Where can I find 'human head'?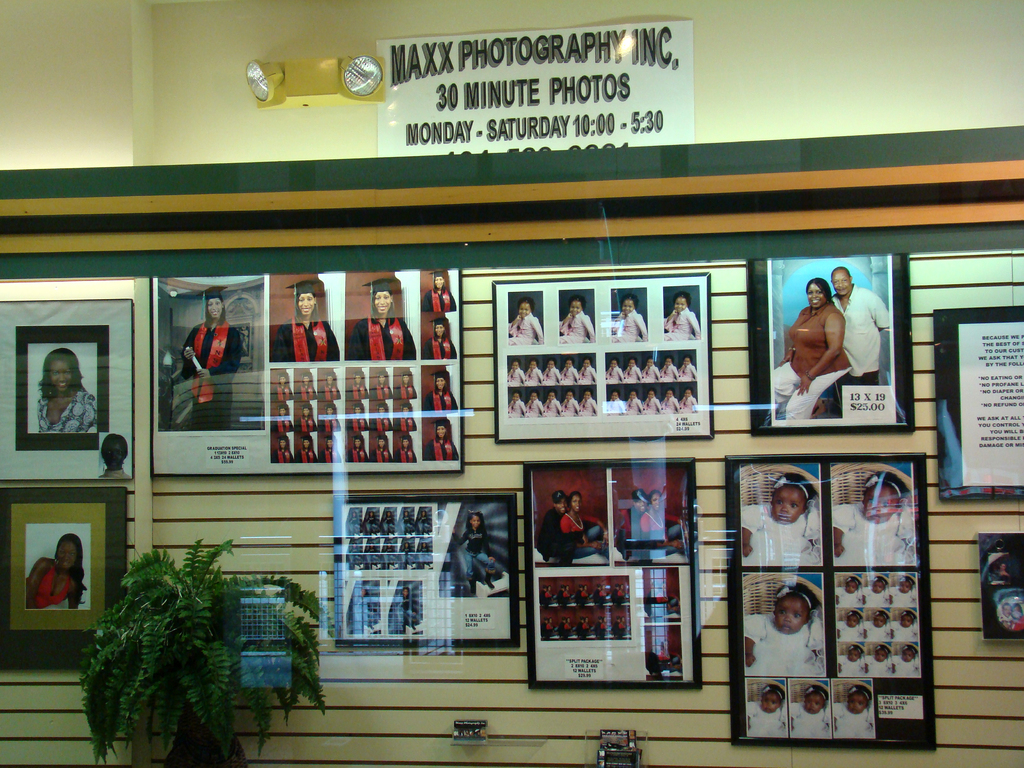
You can find it at locate(829, 266, 852, 301).
